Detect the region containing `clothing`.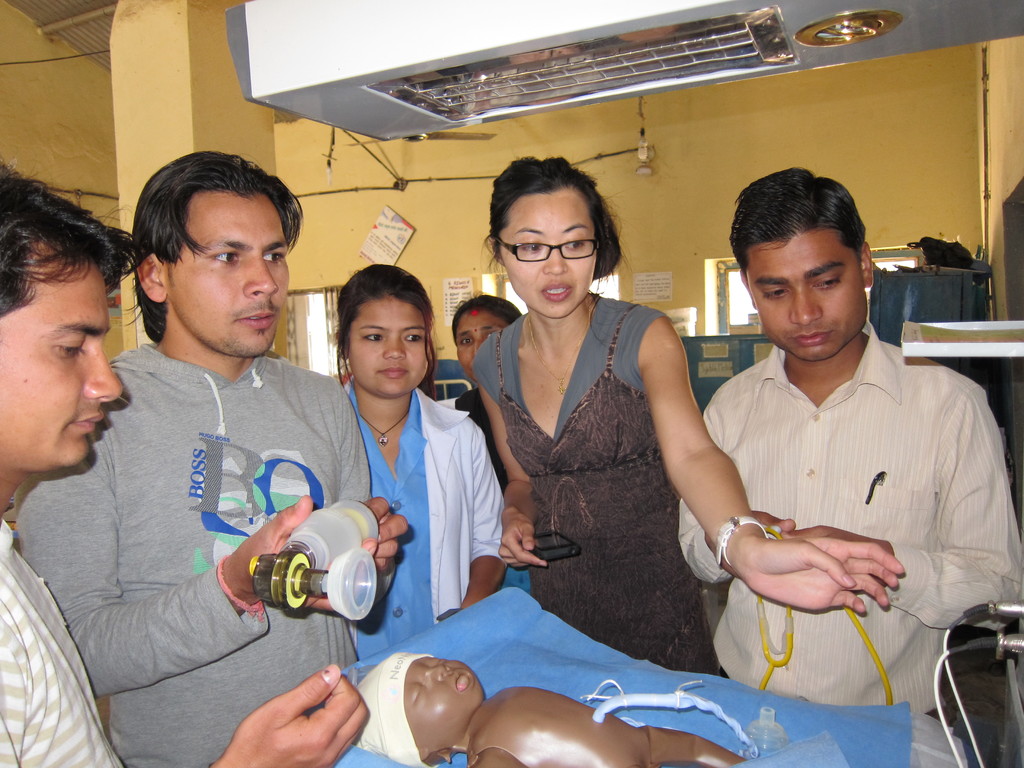
(x1=0, y1=536, x2=96, y2=767).
